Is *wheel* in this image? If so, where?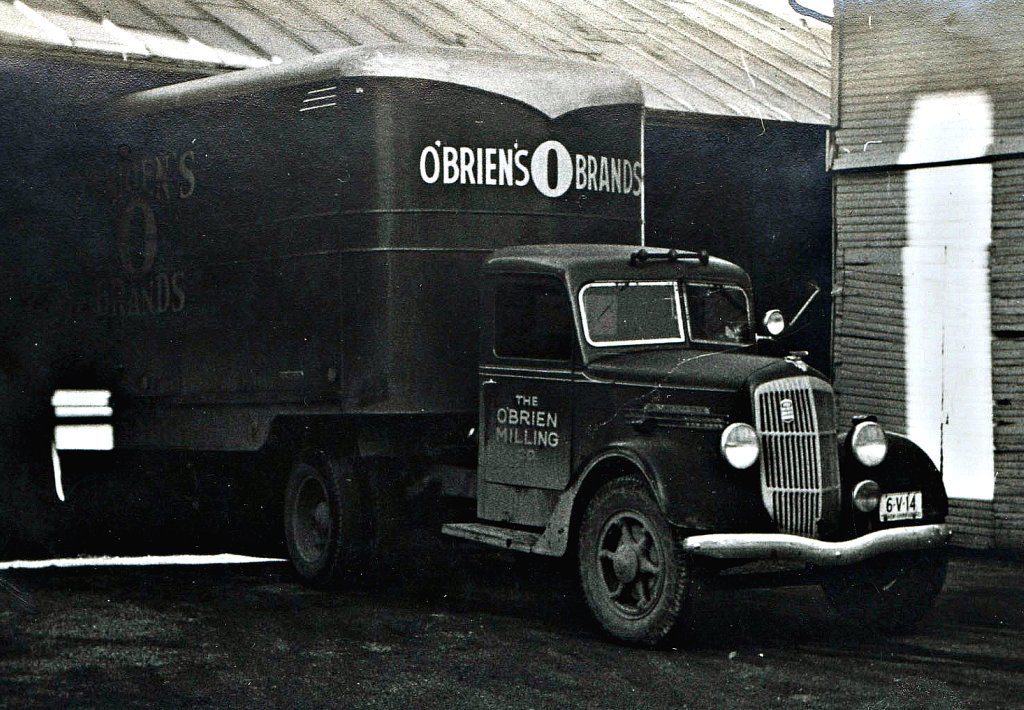
Yes, at <bbox>563, 483, 709, 646</bbox>.
